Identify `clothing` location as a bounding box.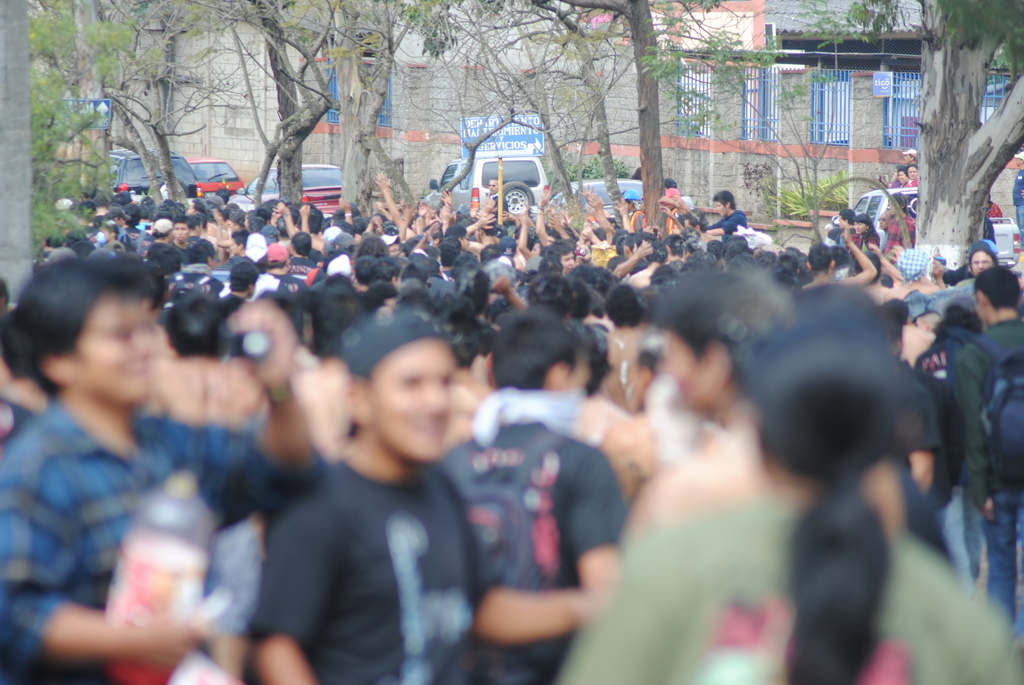
Rect(956, 313, 1023, 643).
